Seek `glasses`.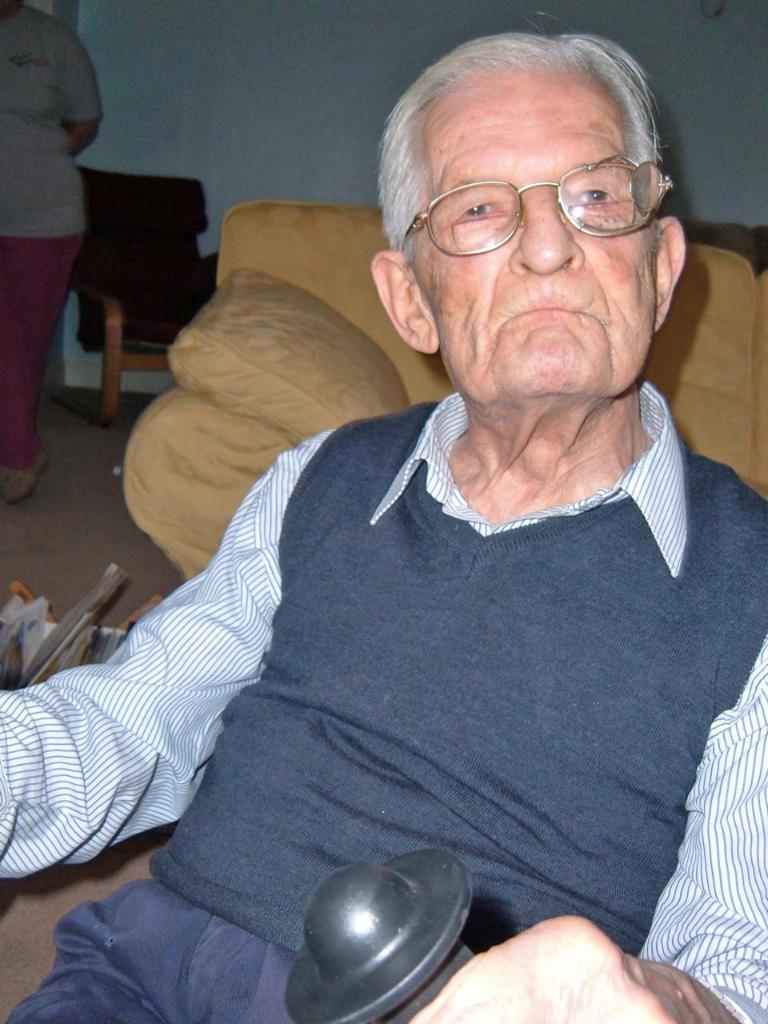
select_region(403, 150, 674, 234).
